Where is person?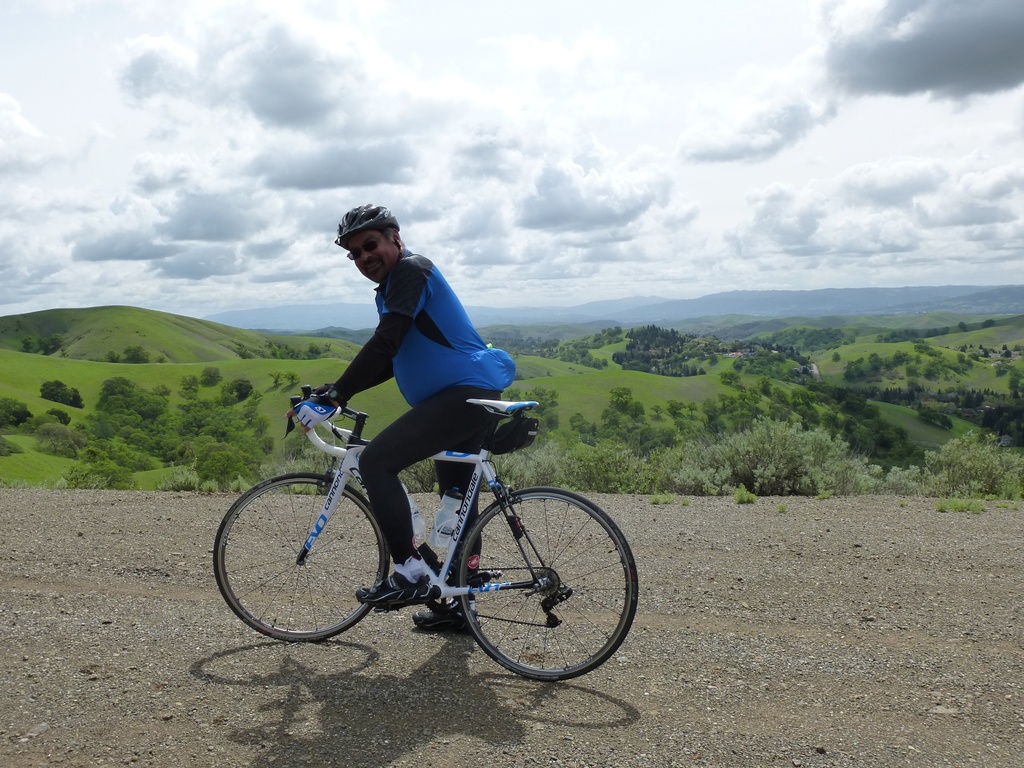
l=279, t=204, r=517, b=601.
